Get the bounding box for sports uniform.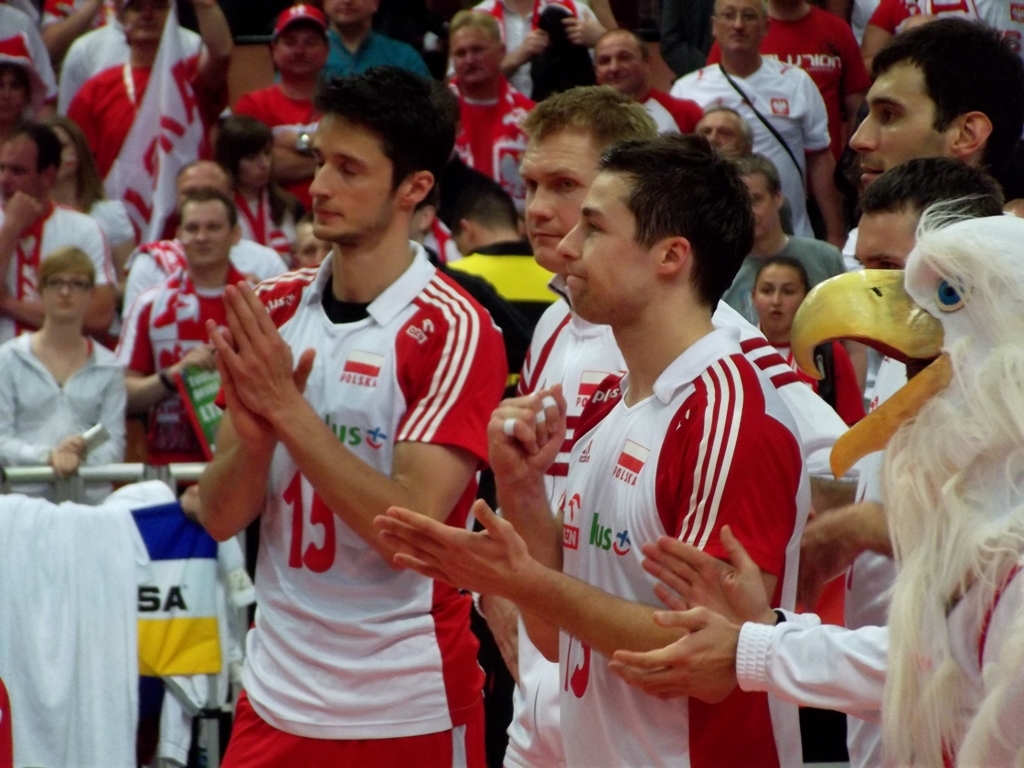
{"x1": 106, "y1": 260, "x2": 265, "y2": 459}.
